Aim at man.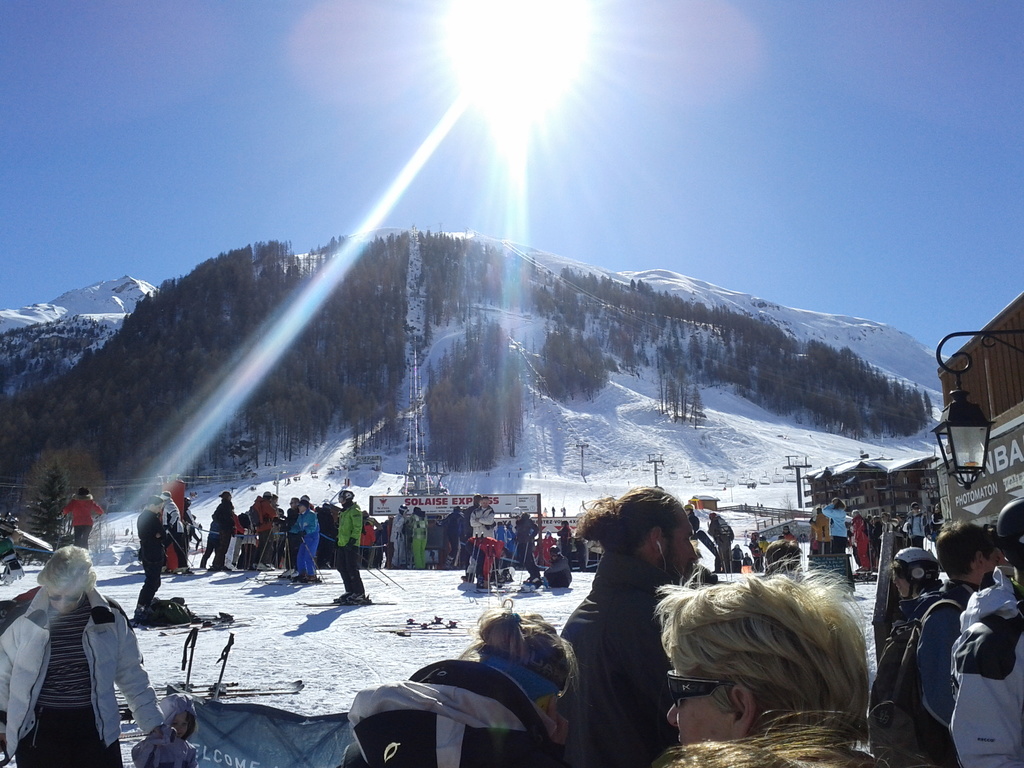
Aimed at detection(944, 494, 1023, 767).
